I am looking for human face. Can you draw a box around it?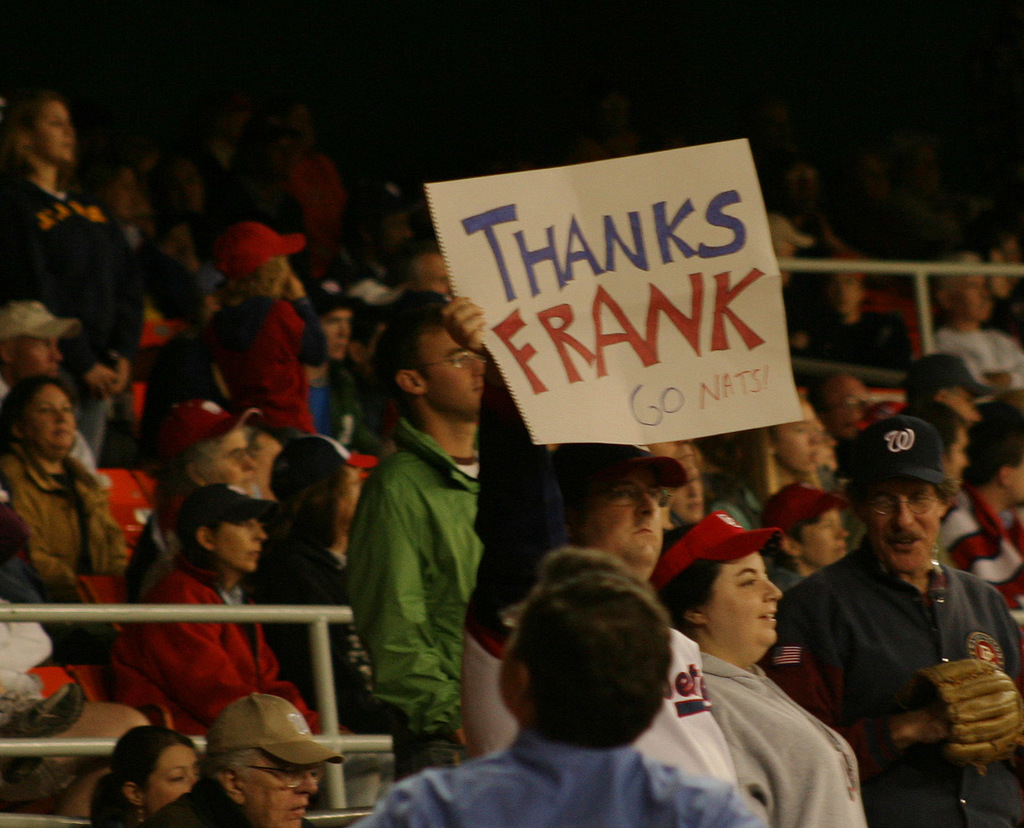
Sure, the bounding box is bbox=(136, 749, 198, 811).
